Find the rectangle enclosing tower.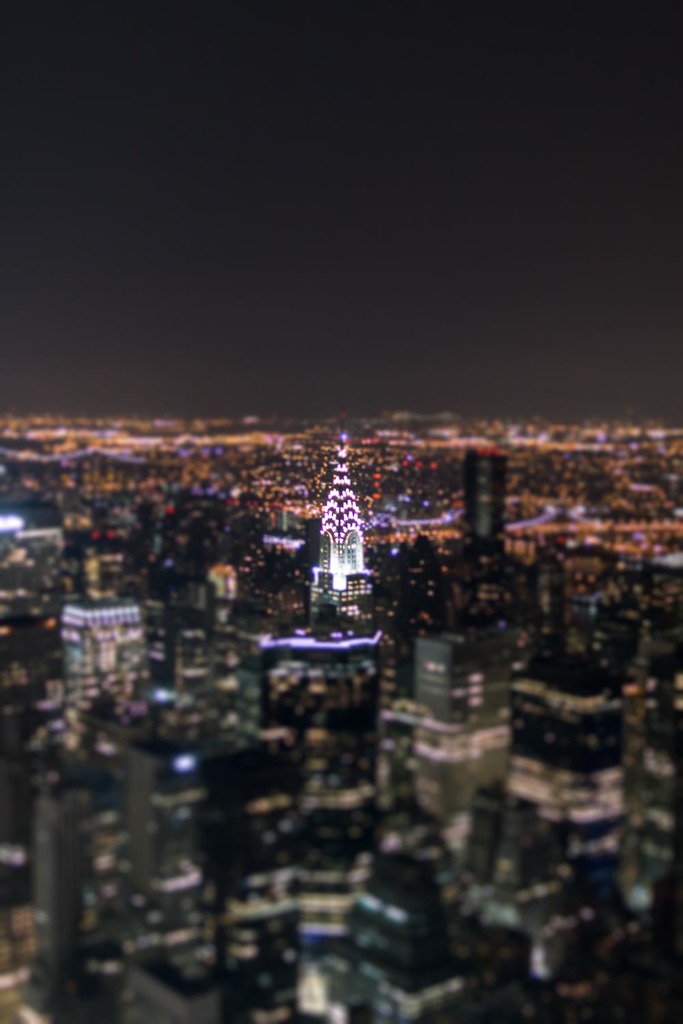
[465, 445, 509, 533].
